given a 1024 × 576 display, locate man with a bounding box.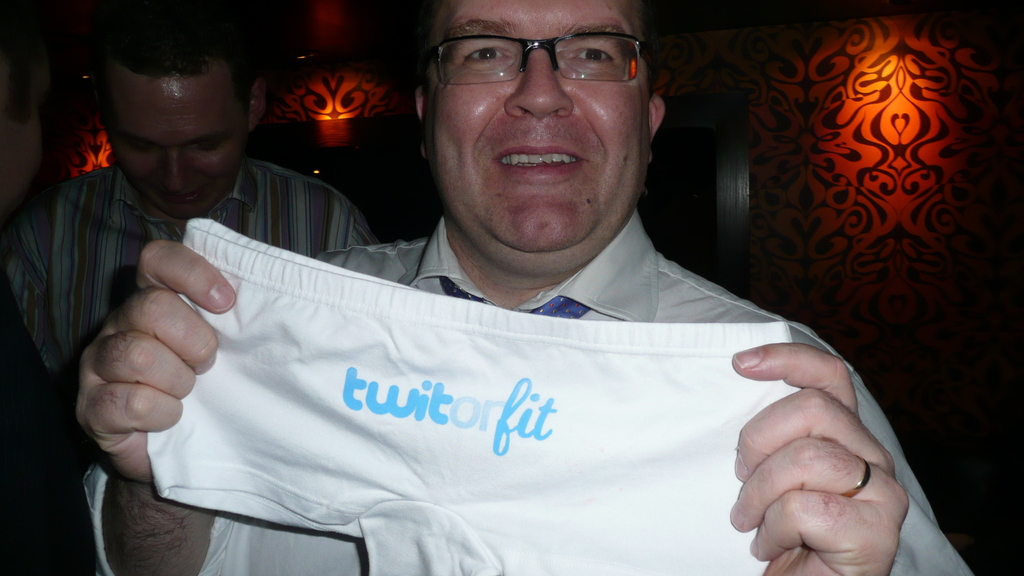
Located: (left=68, top=0, right=981, bottom=575).
